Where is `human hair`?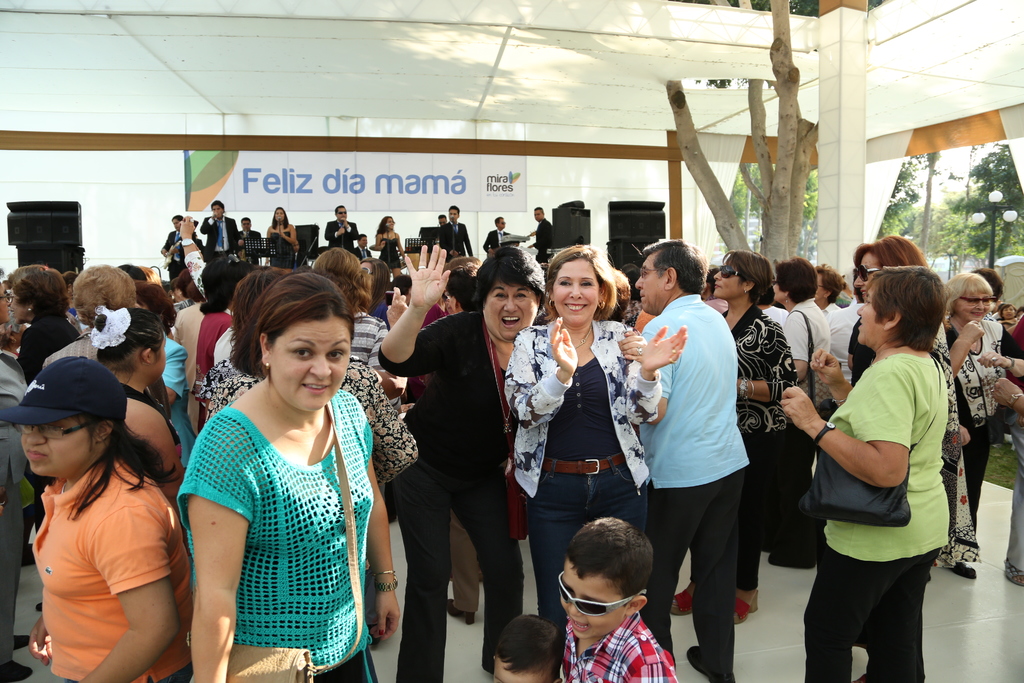
<box>561,514,656,609</box>.
